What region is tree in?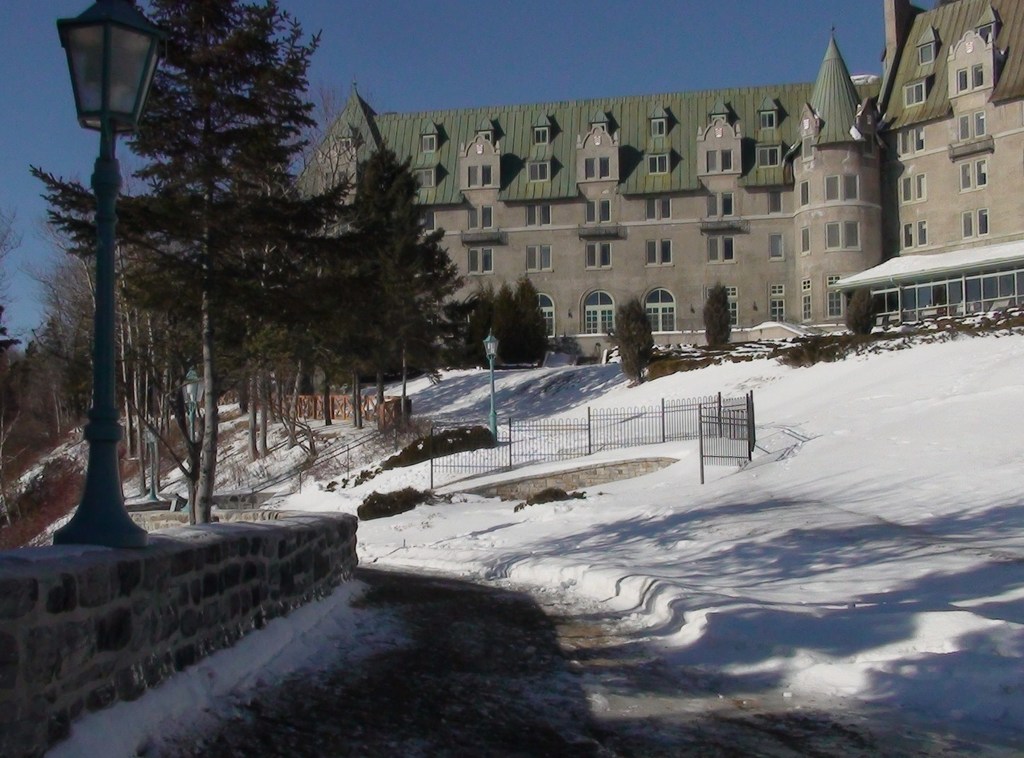
pyautogui.locateOnScreen(268, 142, 457, 426).
